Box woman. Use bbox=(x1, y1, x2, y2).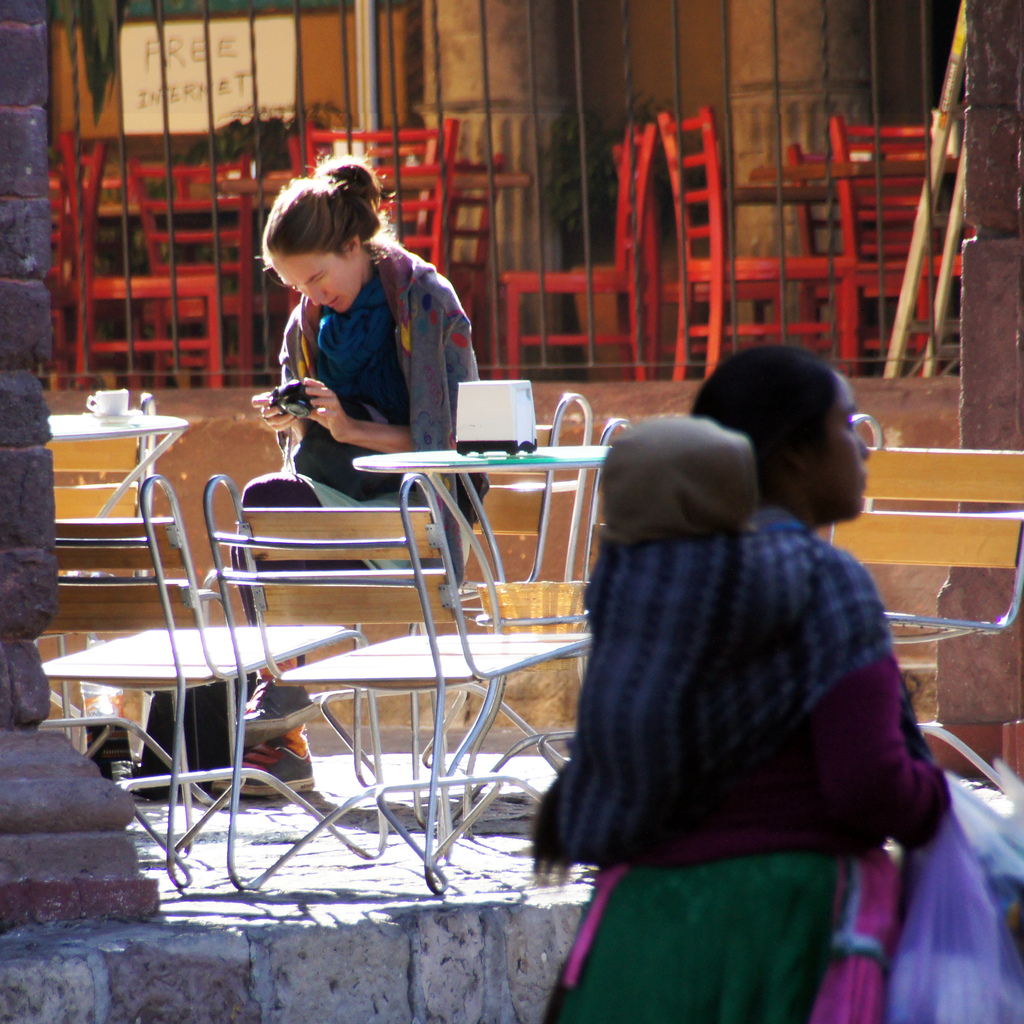
bbox=(532, 347, 955, 1023).
